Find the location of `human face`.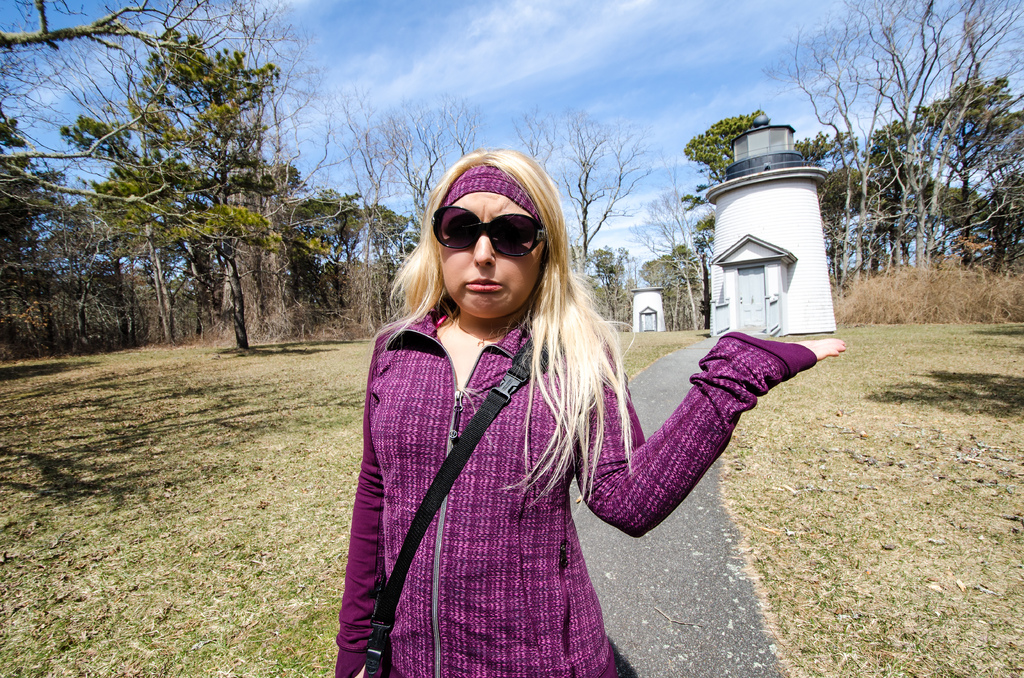
Location: [433,189,548,316].
